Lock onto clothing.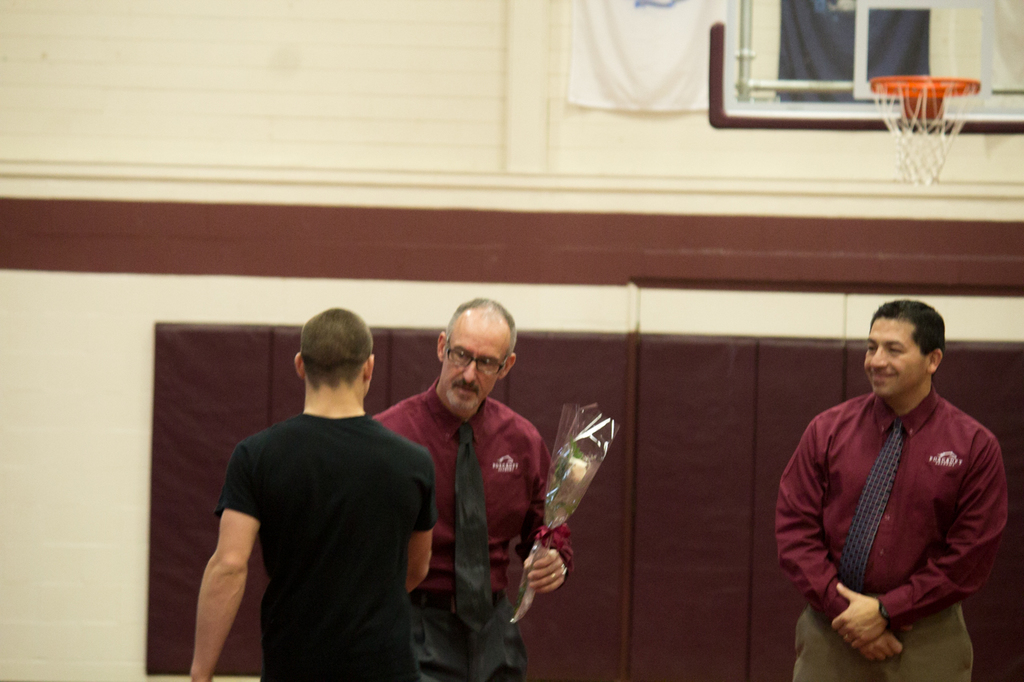
Locked: (374, 391, 571, 679).
